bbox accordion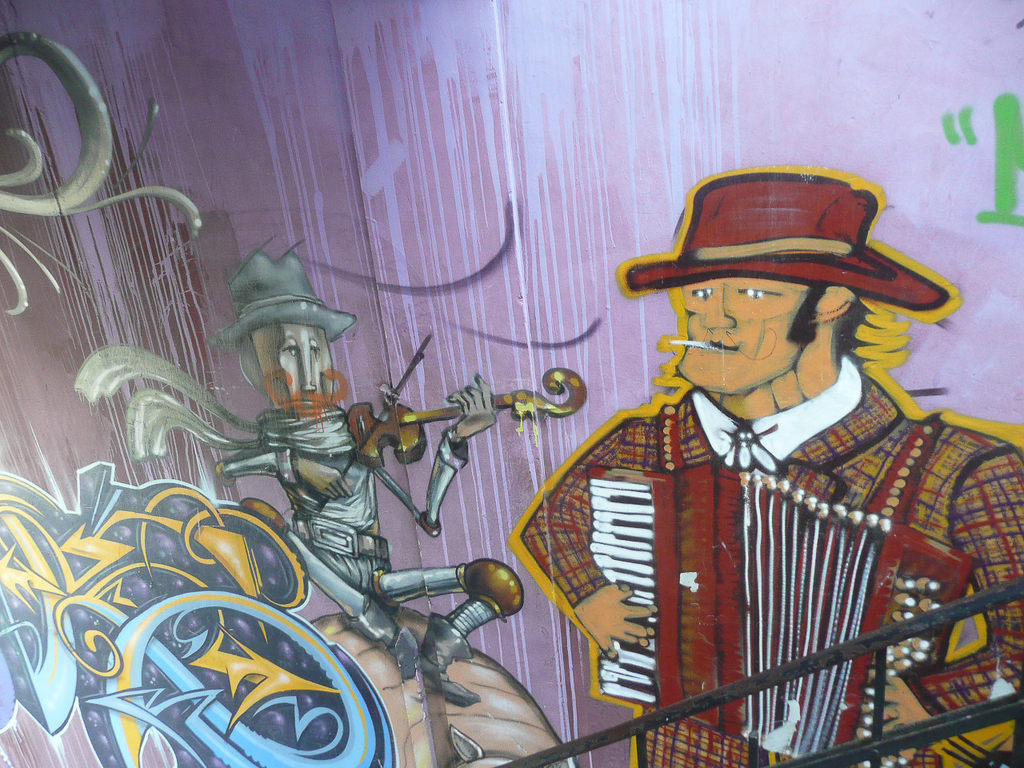
bbox=[578, 454, 973, 767]
